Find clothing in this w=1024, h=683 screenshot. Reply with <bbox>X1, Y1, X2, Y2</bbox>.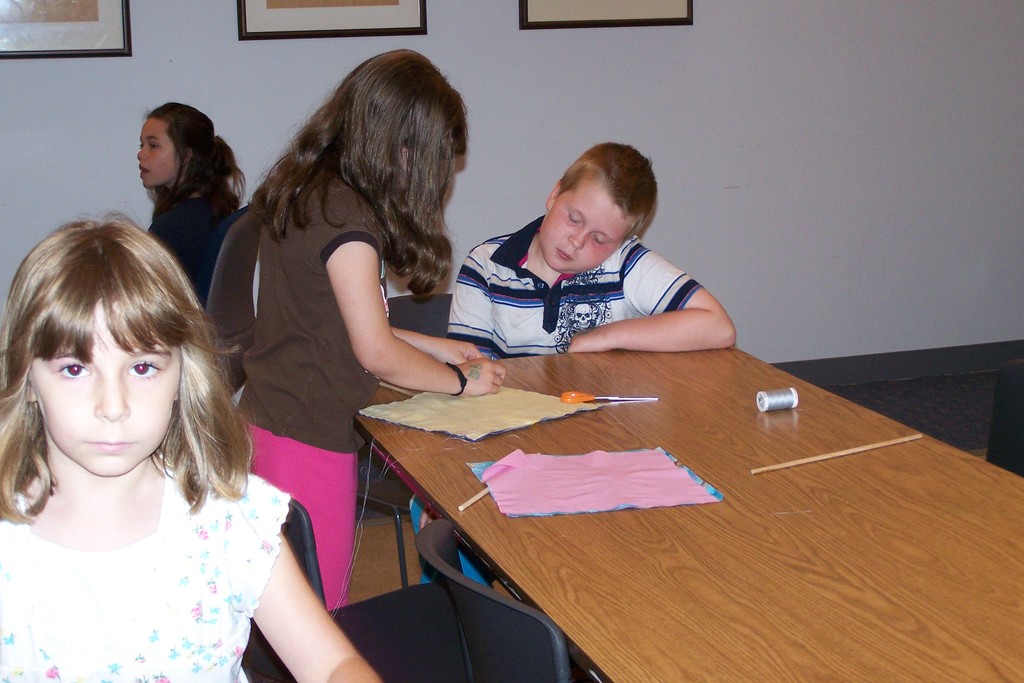
<bbox>148, 183, 234, 265</bbox>.
